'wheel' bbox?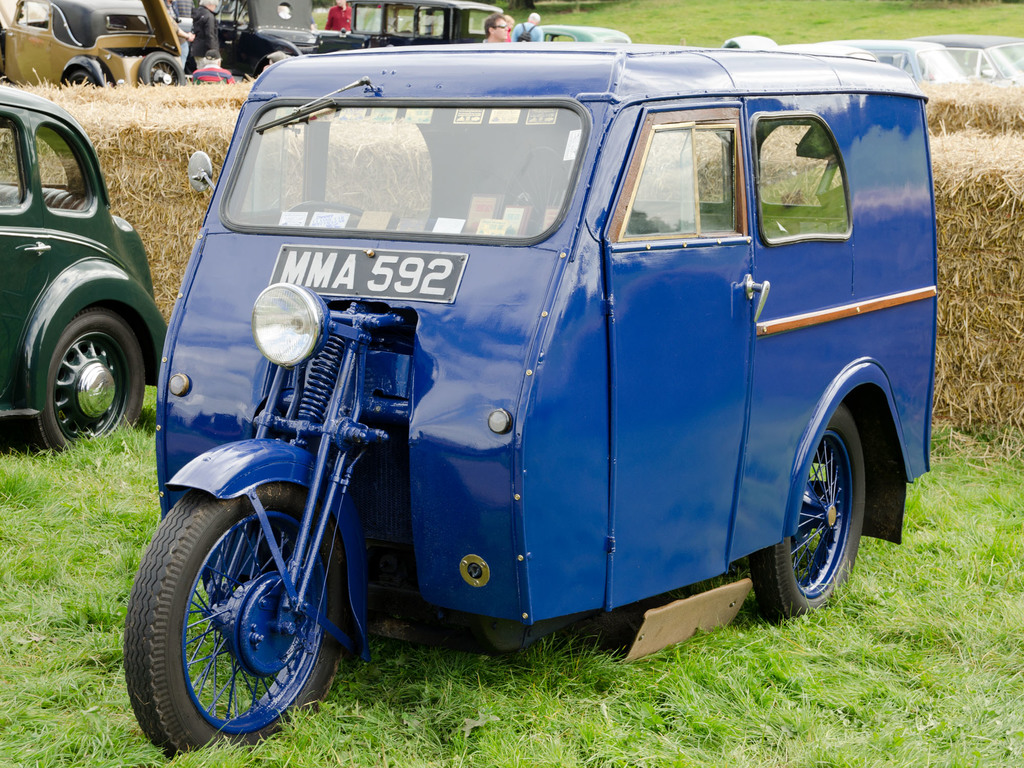
<bbox>139, 52, 188, 83</bbox>
